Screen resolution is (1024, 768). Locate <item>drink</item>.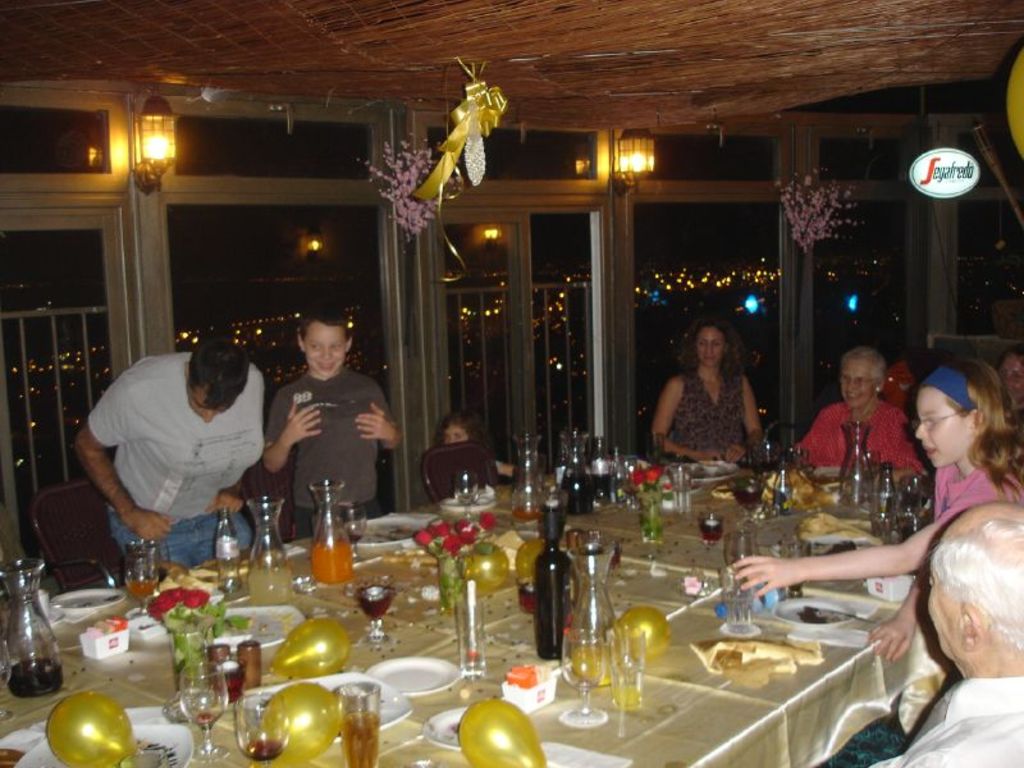
[515, 509, 539, 518].
